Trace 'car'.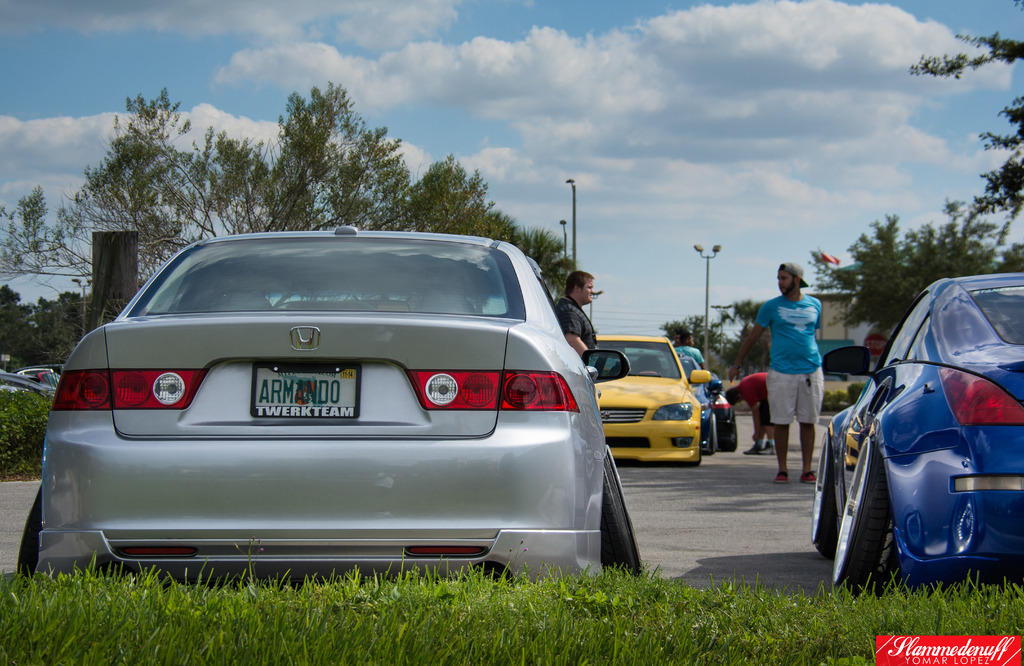
Traced to locate(626, 353, 722, 448).
